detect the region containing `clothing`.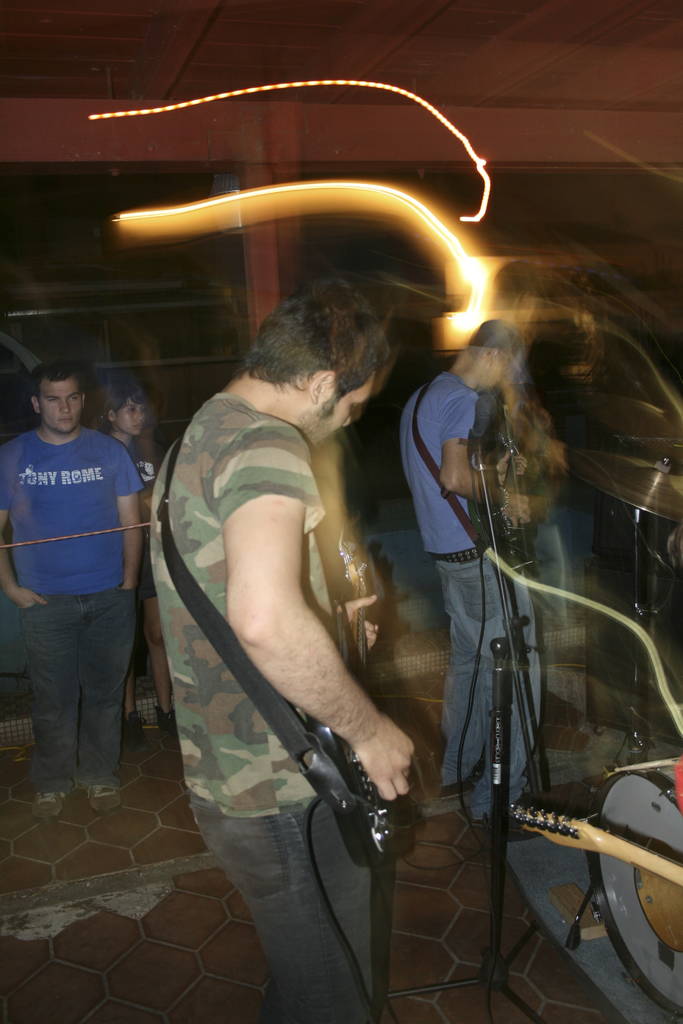
x1=204 y1=790 x2=379 y2=1023.
